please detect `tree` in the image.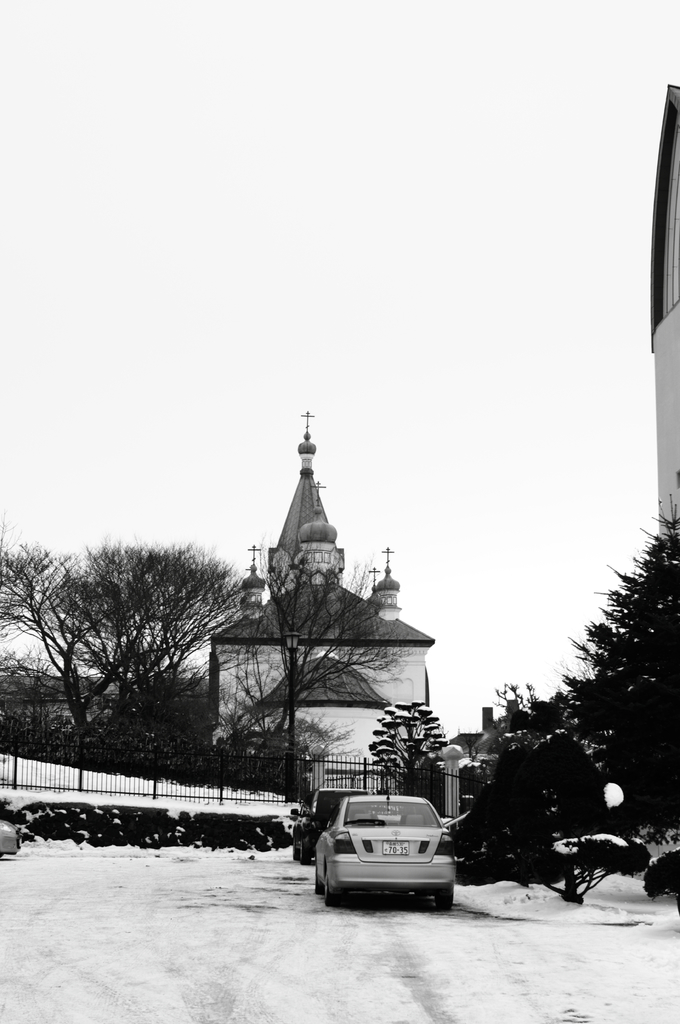
<bbox>0, 540, 266, 762</bbox>.
